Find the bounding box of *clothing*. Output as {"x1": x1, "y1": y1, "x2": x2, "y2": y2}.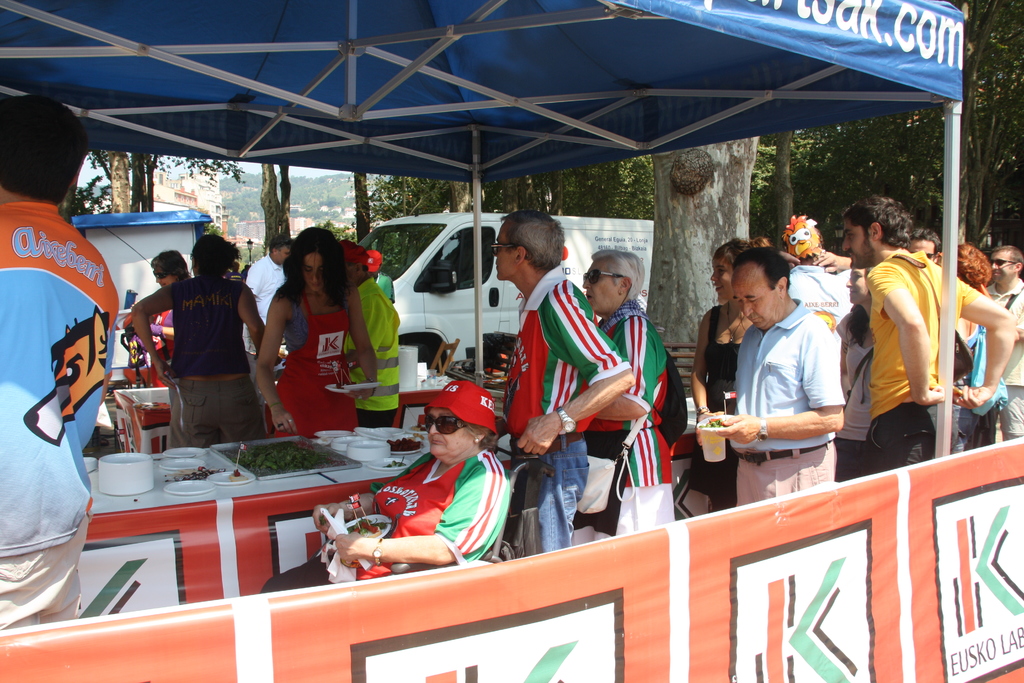
{"x1": 576, "y1": 298, "x2": 671, "y2": 544}.
